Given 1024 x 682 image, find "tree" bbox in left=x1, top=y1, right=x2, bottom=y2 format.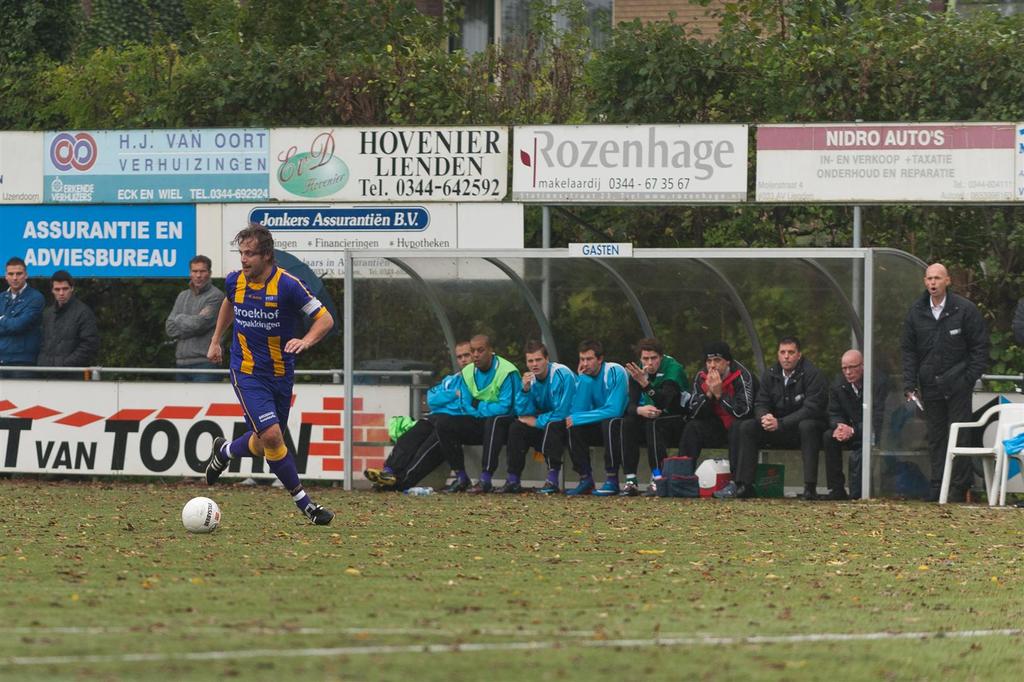
left=367, top=0, right=590, bottom=125.
